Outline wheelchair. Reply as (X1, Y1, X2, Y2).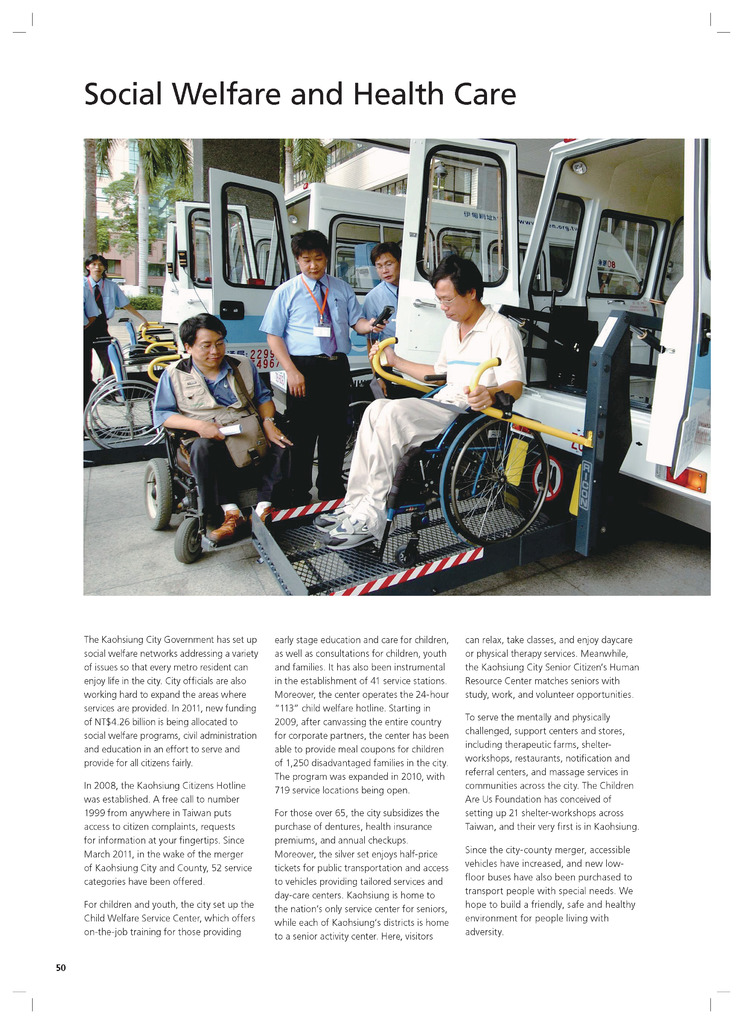
(111, 315, 188, 369).
